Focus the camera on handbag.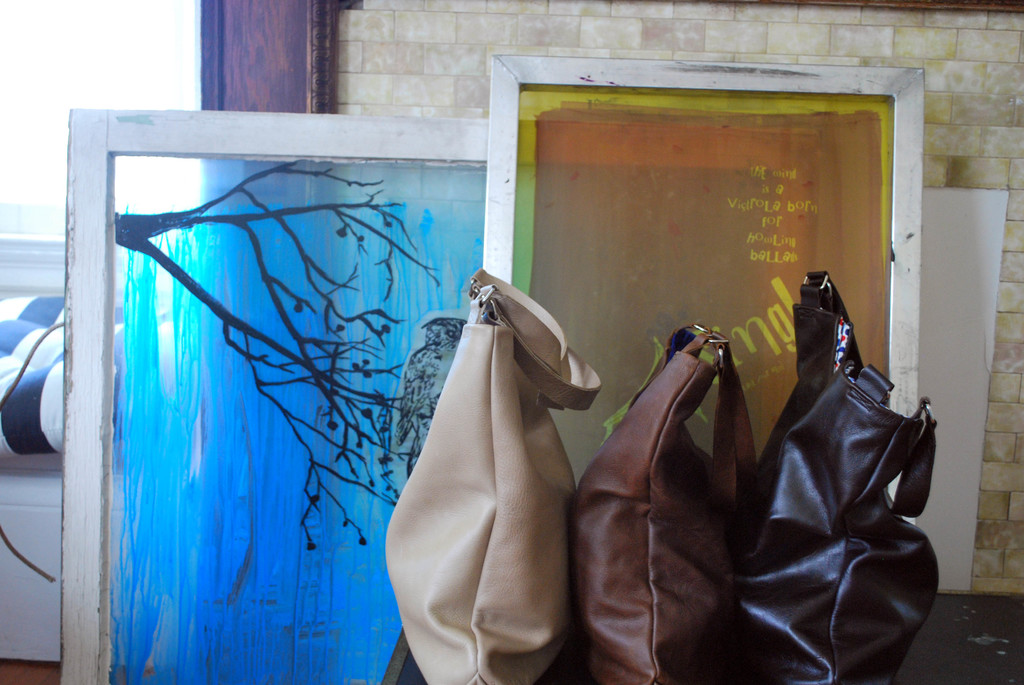
Focus region: left=566, top=320, right=759, bottom=684.
